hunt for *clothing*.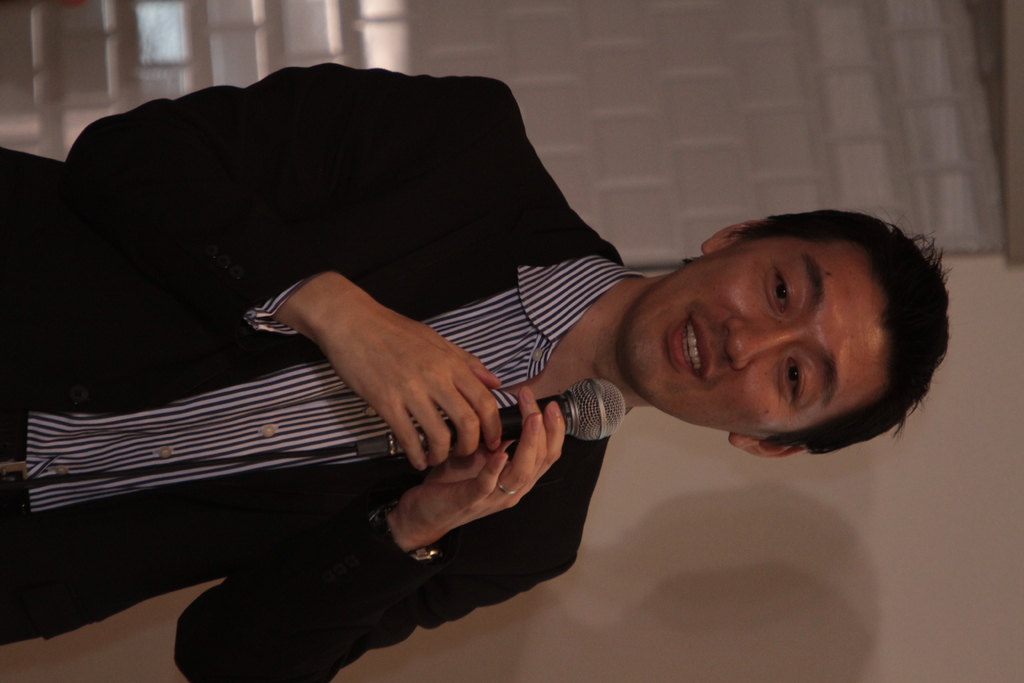
Hunted down at <box>65,33,751,618</box>.
